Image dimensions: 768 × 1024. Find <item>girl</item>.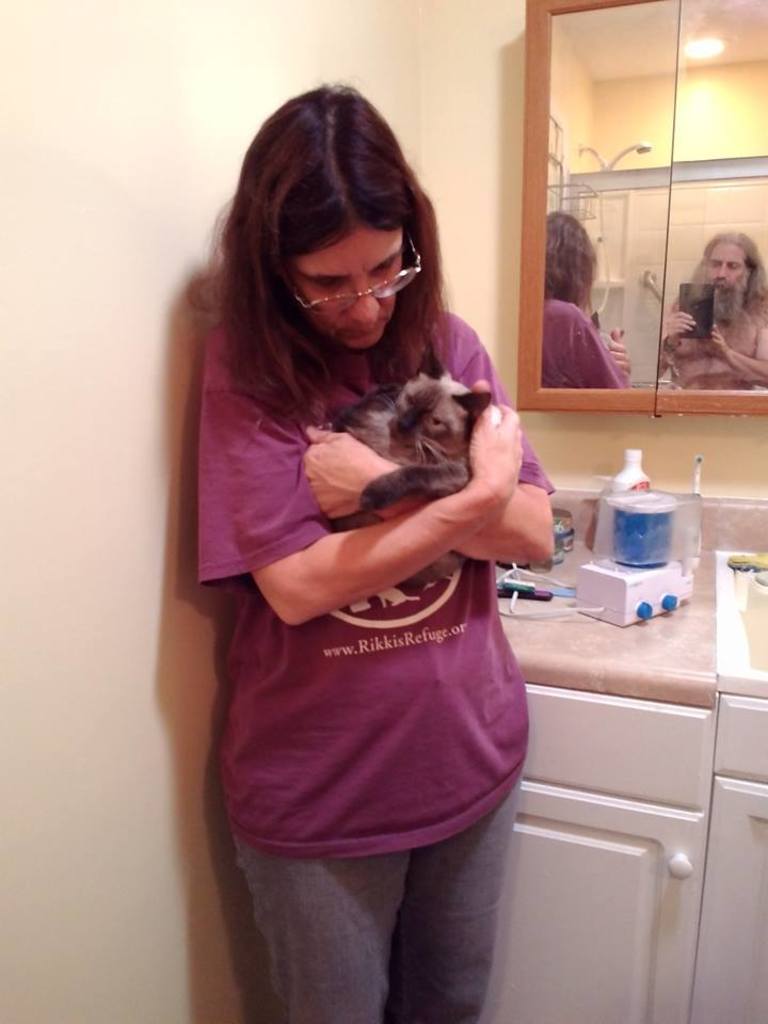
locate(191, 80, 561, 1023).
